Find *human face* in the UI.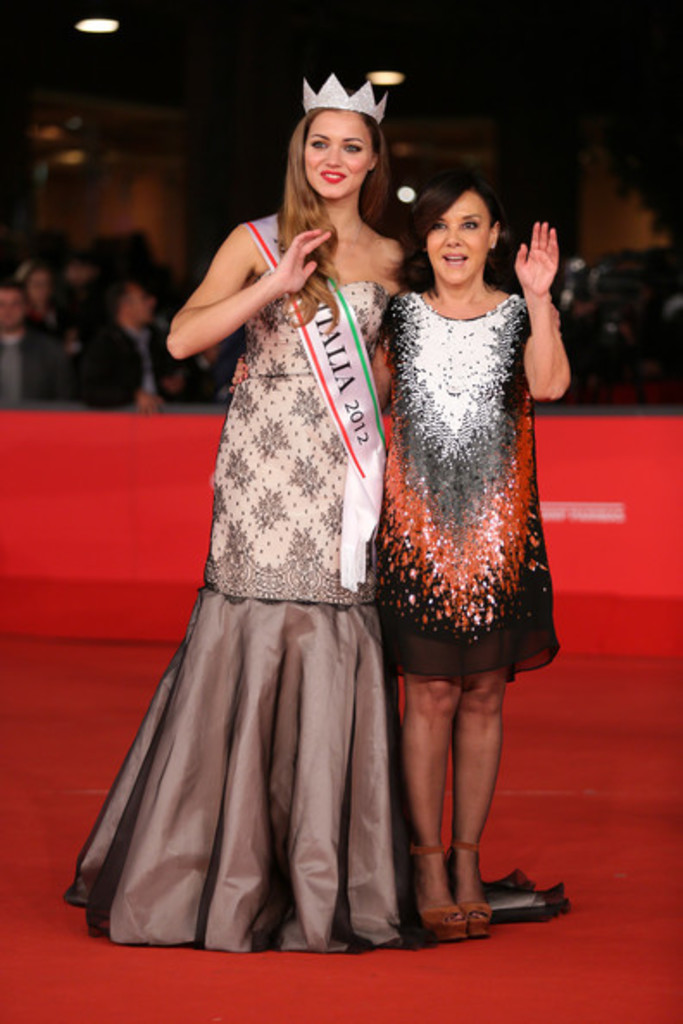
UI element at pyautogui.locateOnScreen(307, 110, 371, 195).
